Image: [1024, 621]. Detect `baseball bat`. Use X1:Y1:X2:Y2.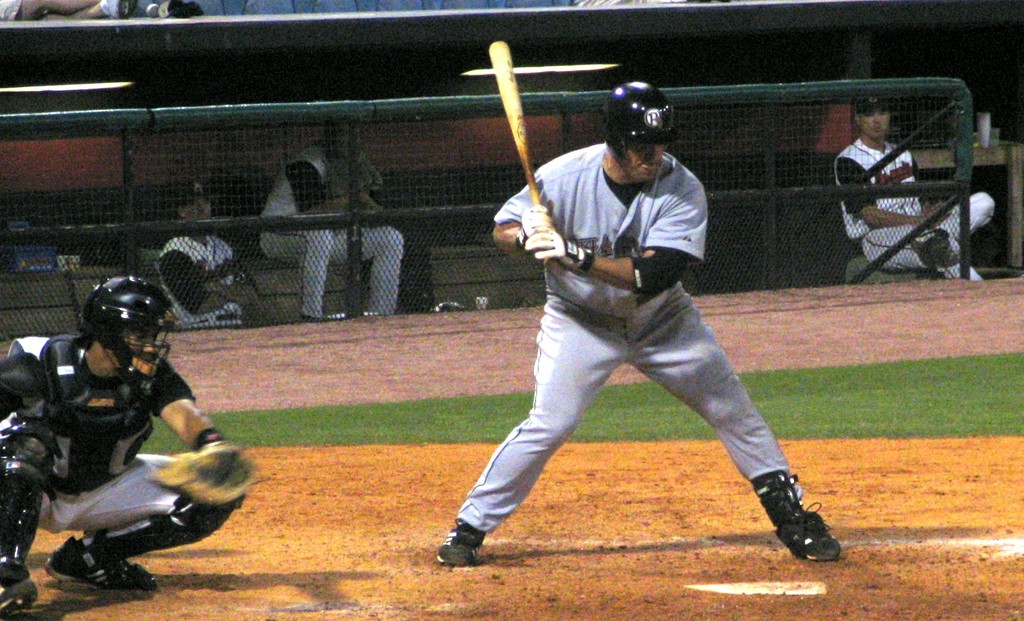
485:37:540:210.
